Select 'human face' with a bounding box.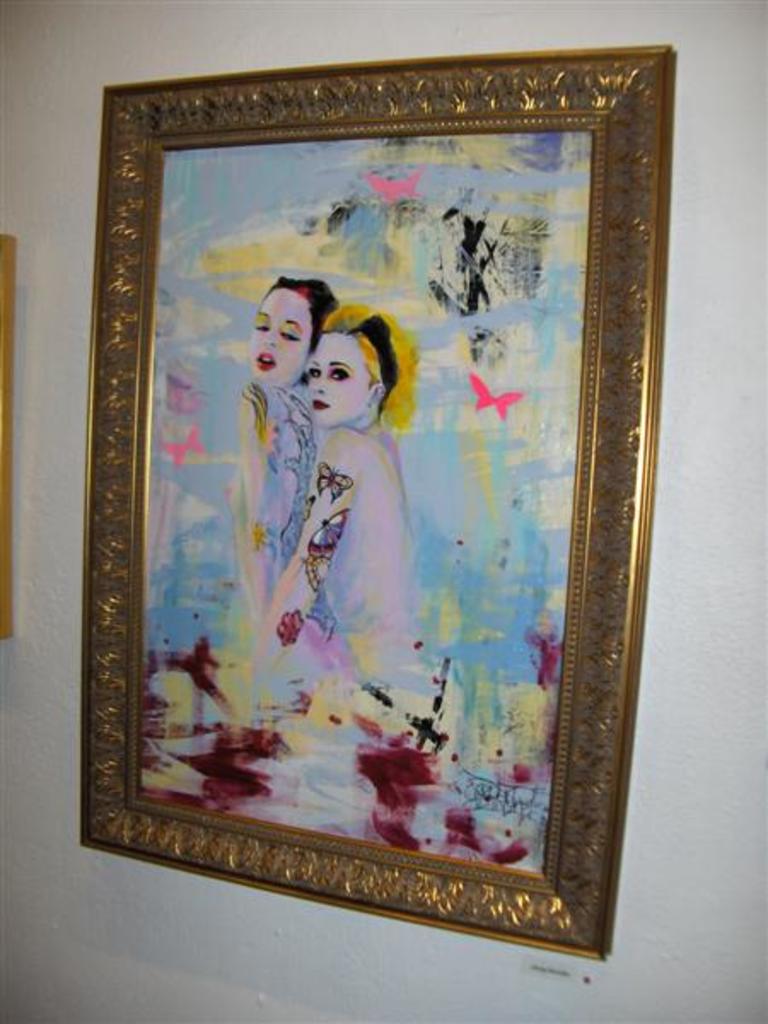
region(253, 290, 317, 389).
